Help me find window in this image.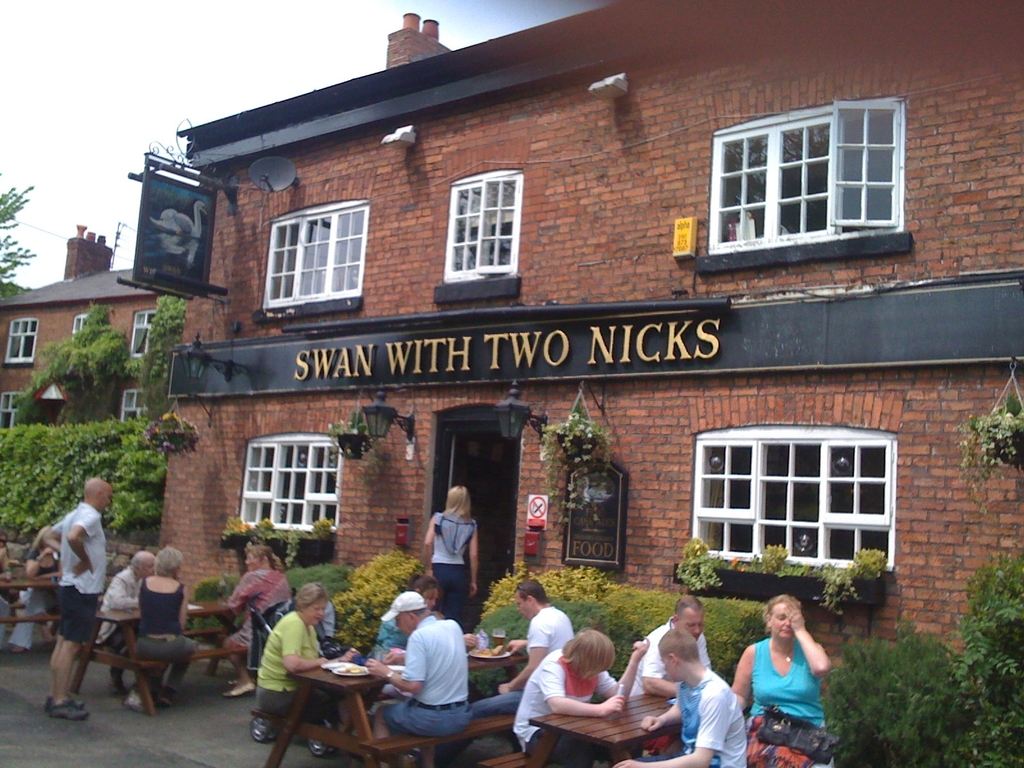
Found it: 441,168,523,275.
